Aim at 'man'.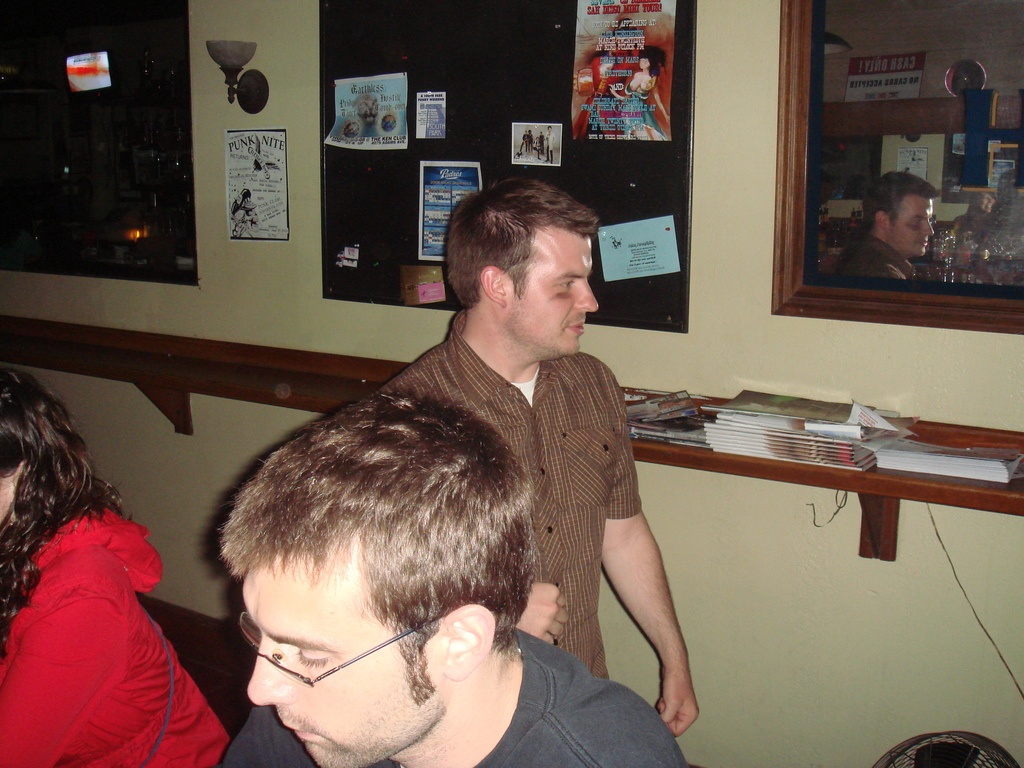
Aimed at box(543, 125, 554, 166).
